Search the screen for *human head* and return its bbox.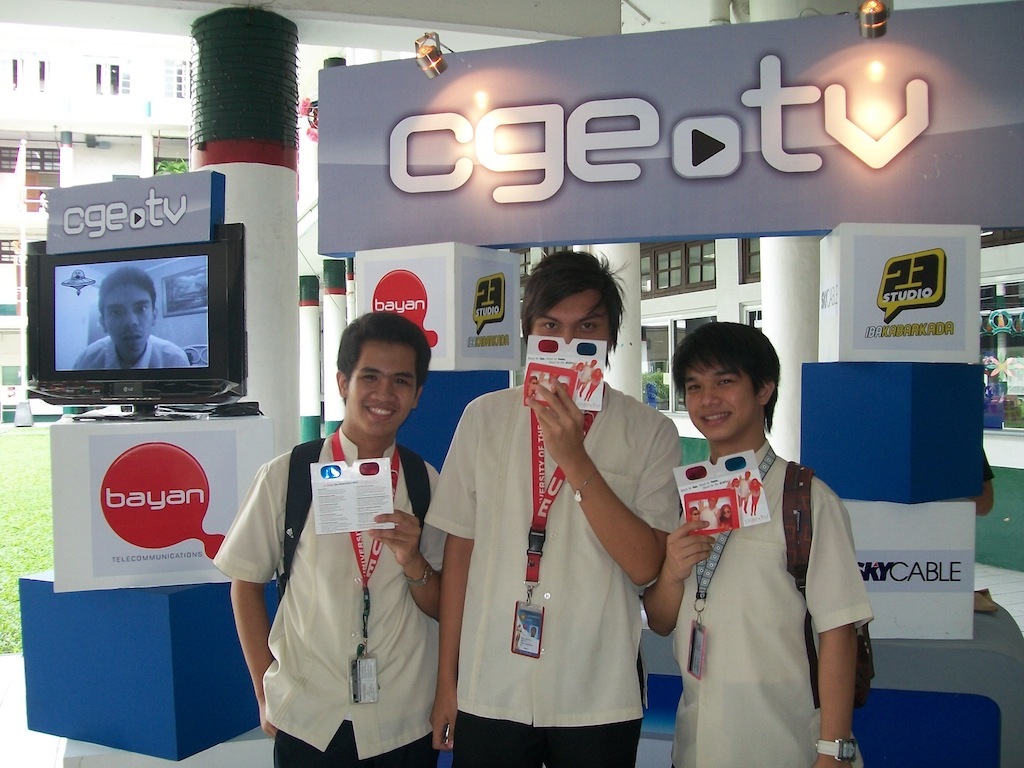
Found: bbox=(668, 330, 791, 459).
